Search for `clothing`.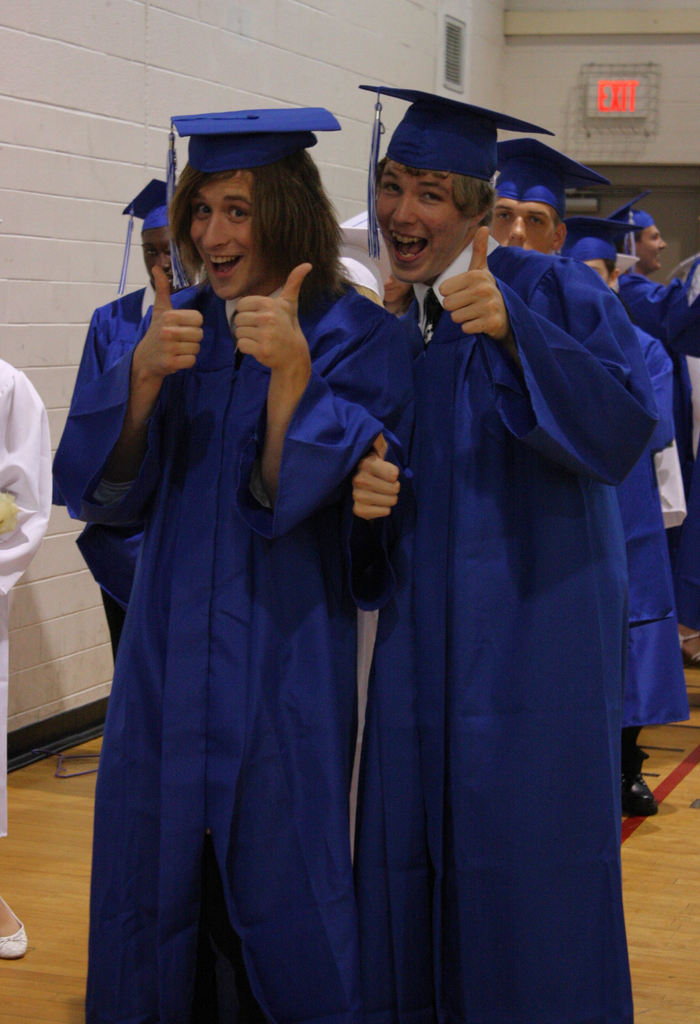
Found at 346/230/658/1023.
